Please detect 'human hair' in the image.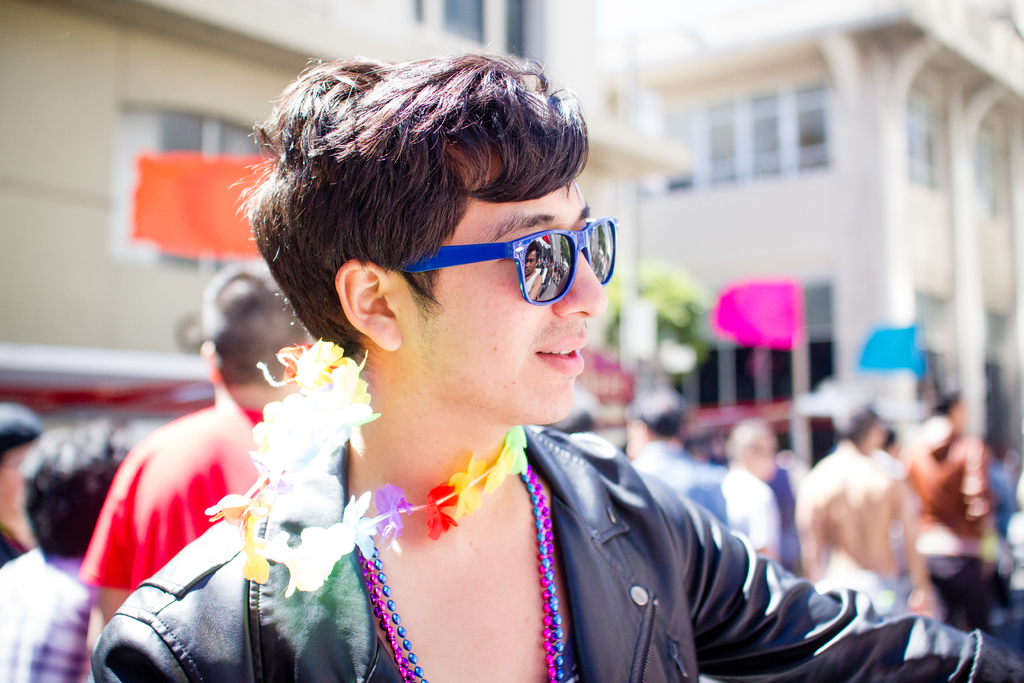
bbox(925, 379, 963, 414).
